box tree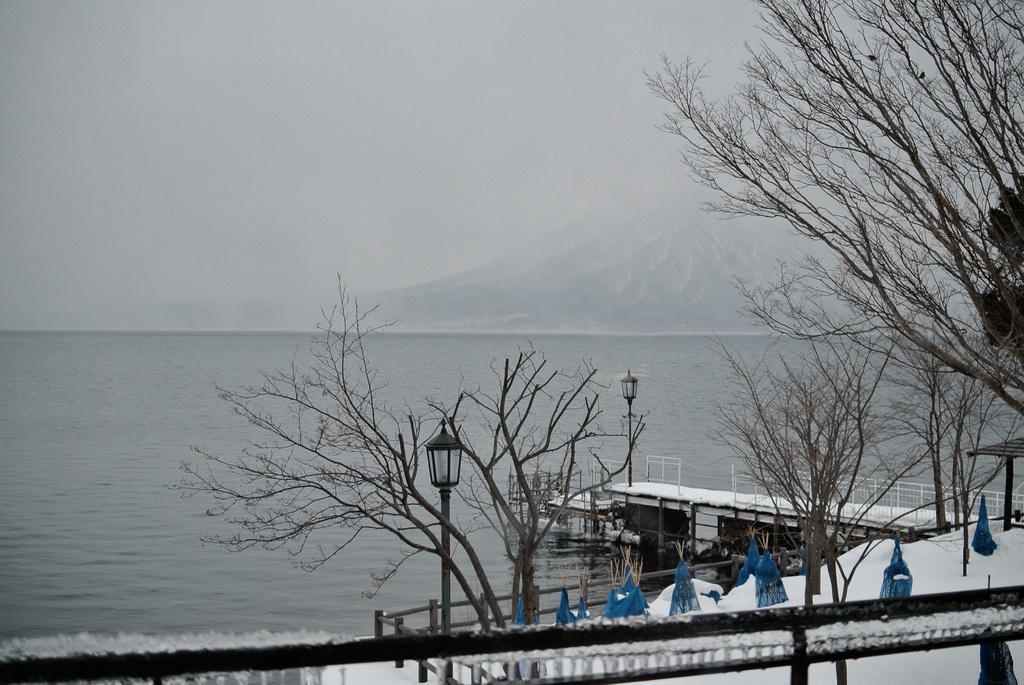
[206,320,655,626]
